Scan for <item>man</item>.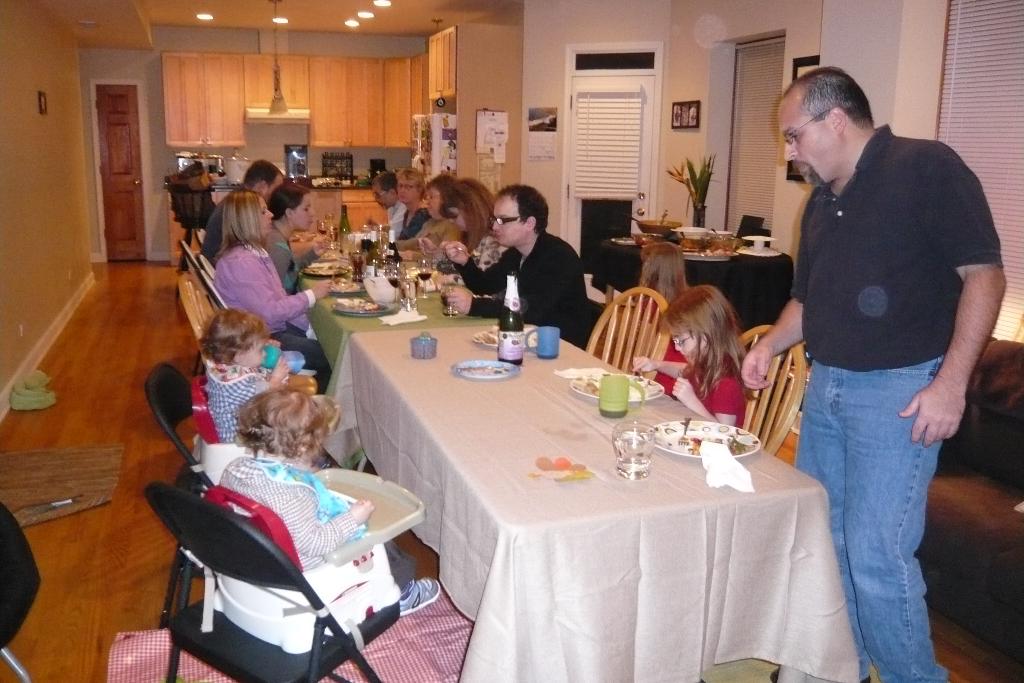
Scan result: 441,183,594,352.
